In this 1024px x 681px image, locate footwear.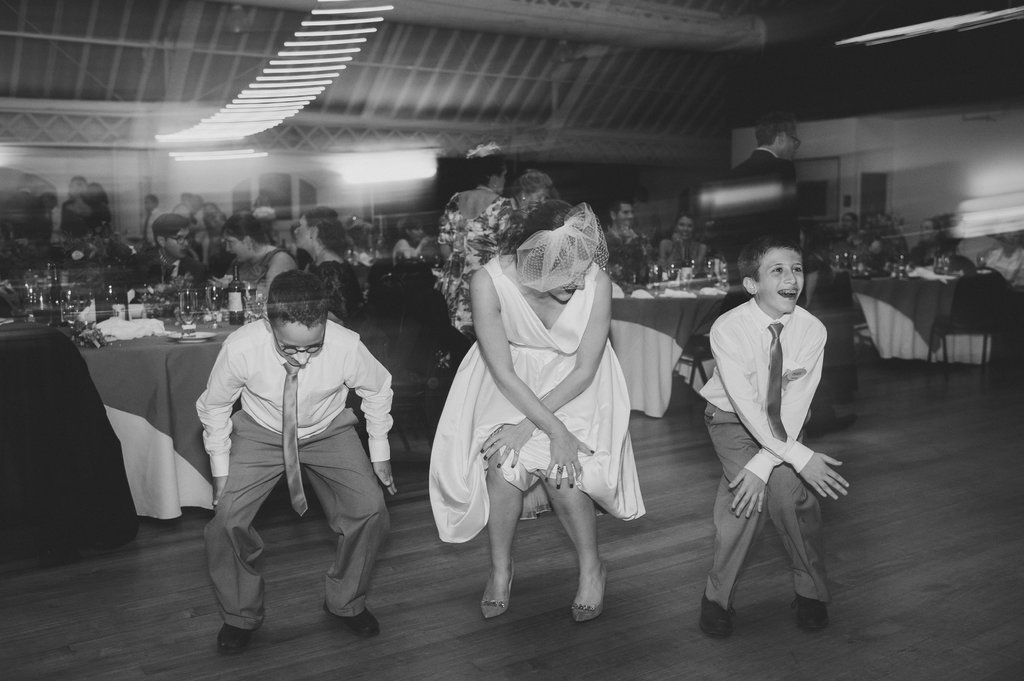
Bounding box: <region>479, 559, 515, 618</region>.
